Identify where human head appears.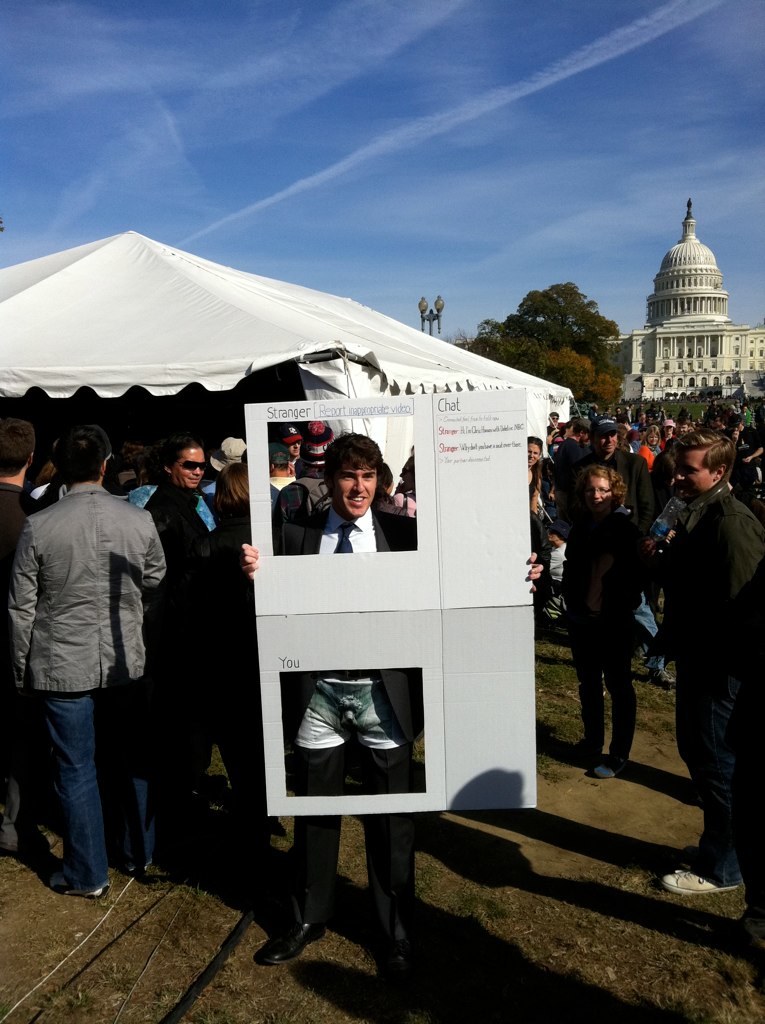
Appears at <bbox>577, 466, 624, 517</bbox>.
